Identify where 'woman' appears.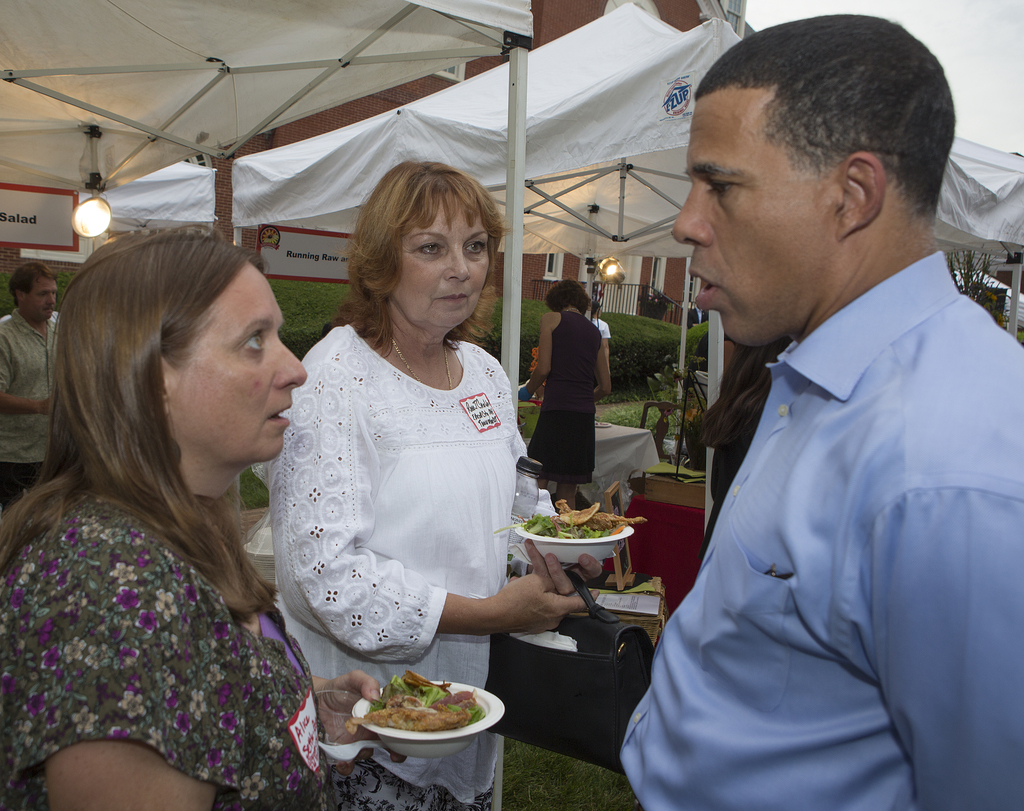
Appears at [left=0, top=218, right=410, bottom=810].
